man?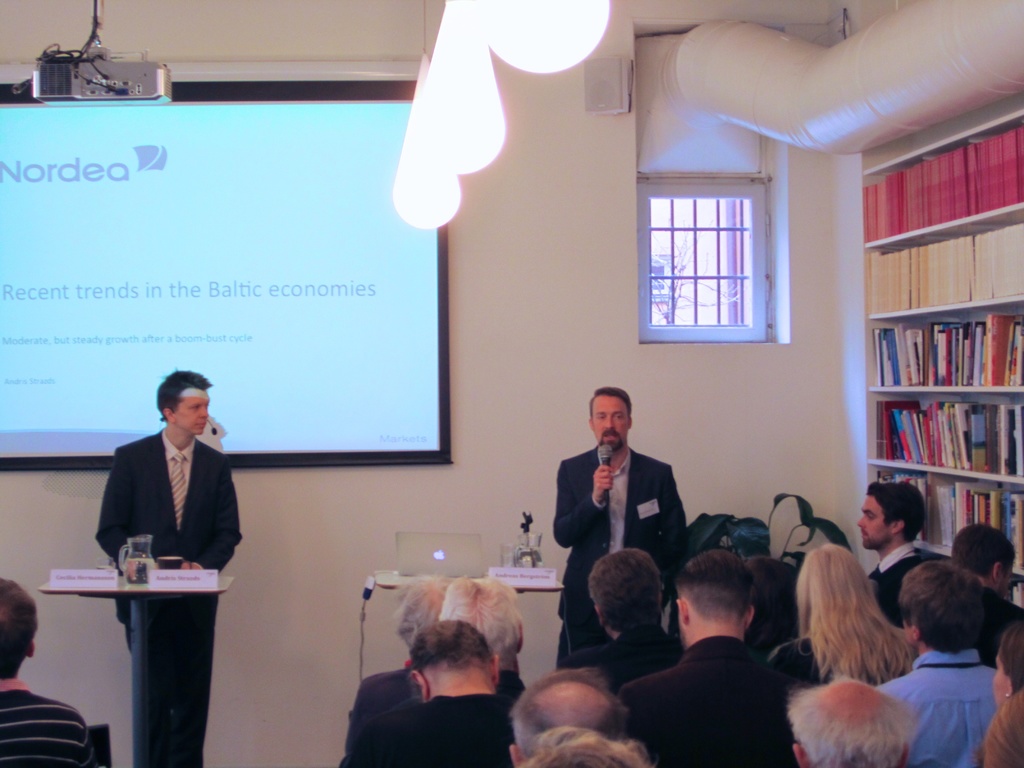
(538,391,684,685)
